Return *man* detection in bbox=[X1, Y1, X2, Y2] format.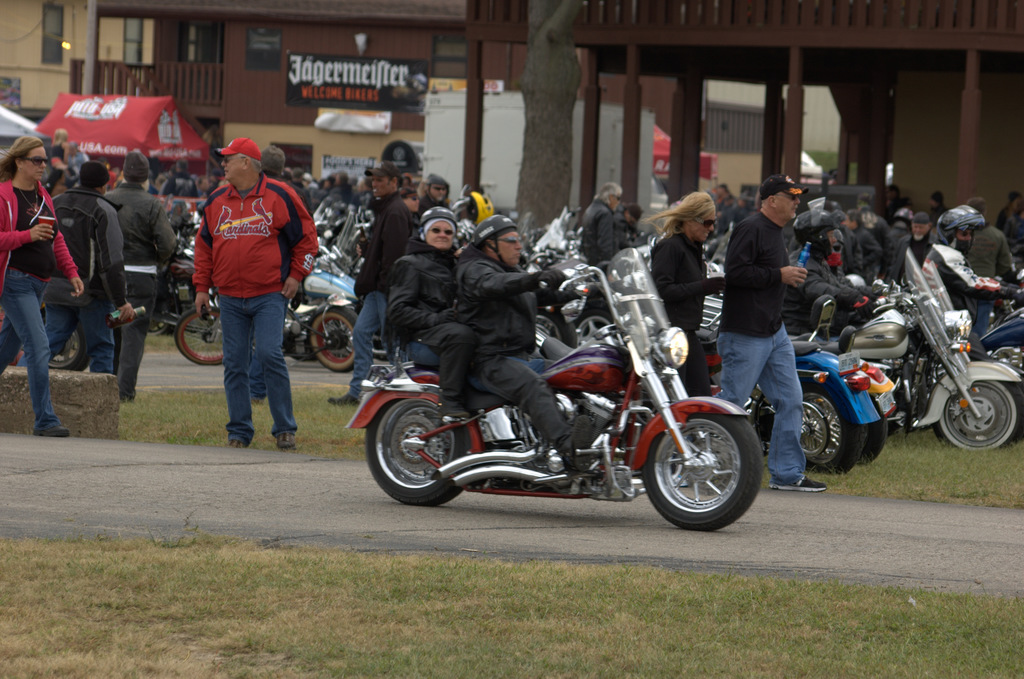
bbox=[177, 139, 314, 460].
